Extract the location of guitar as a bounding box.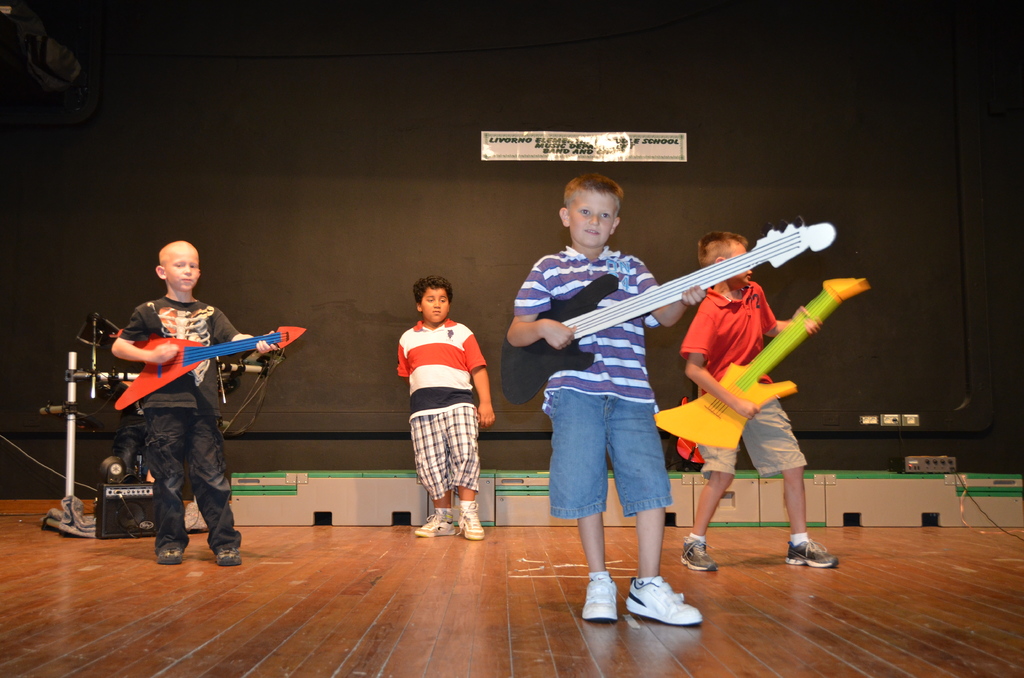
<region>637, 271, 867, 453</region>.
